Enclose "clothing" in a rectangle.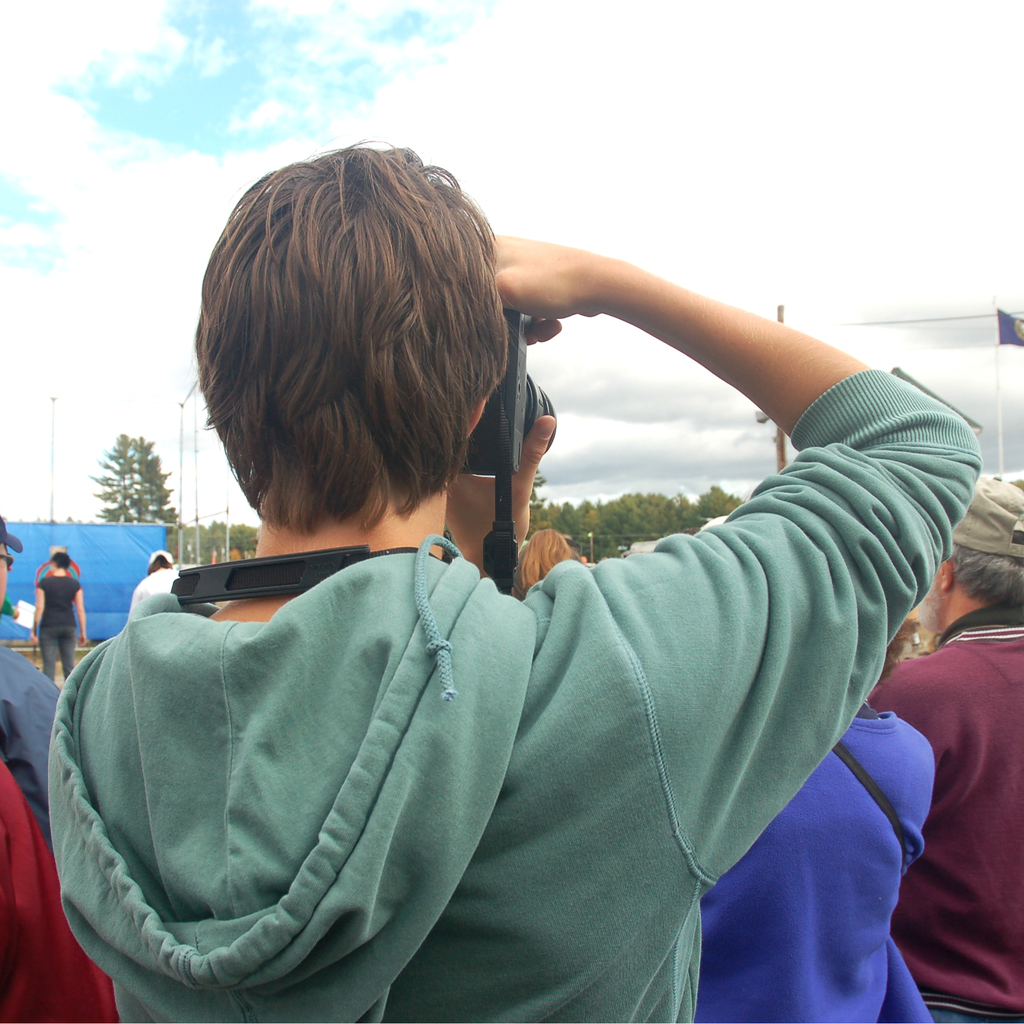
rect(64, 406, 739, 1007).
